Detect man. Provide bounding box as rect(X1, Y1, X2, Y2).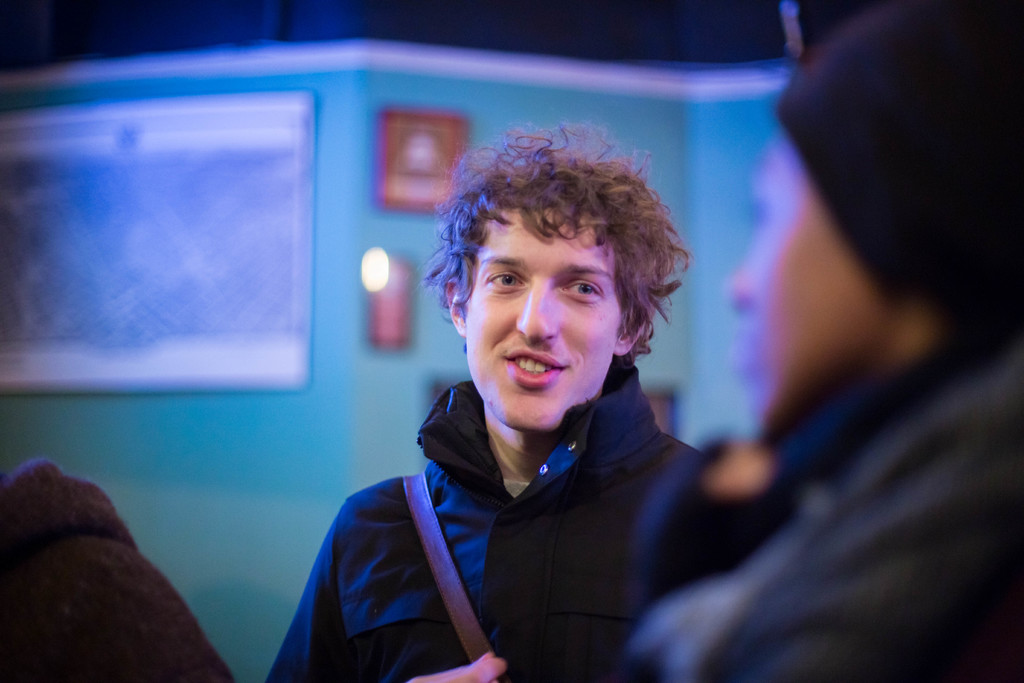
rect(253, 128, 736, 682).
